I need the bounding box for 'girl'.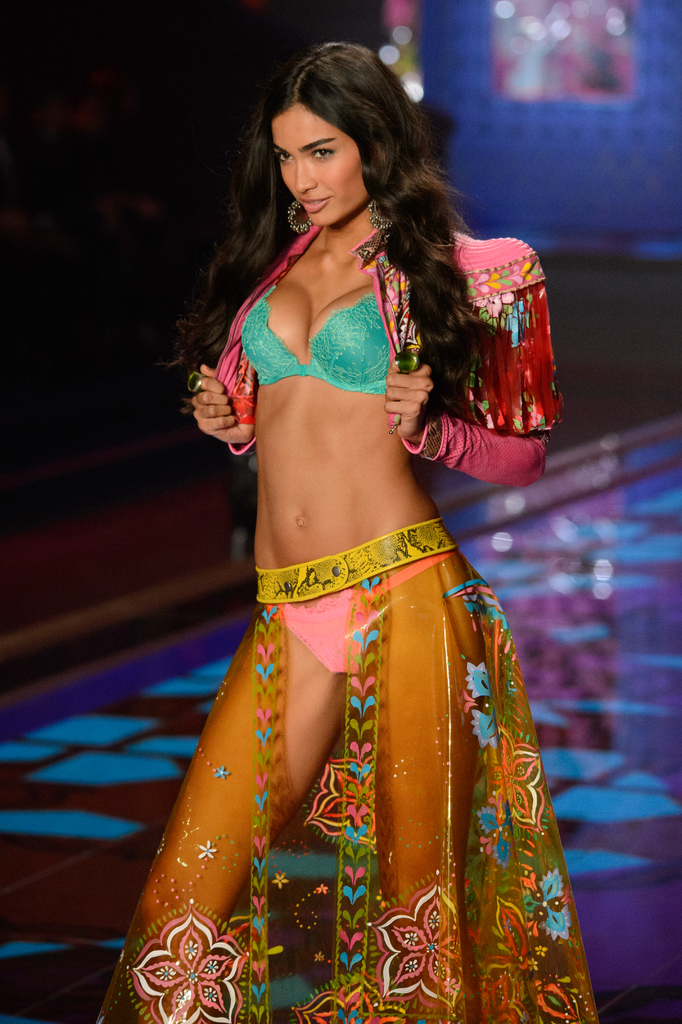
Here it is: {"left": 92, "top": 44, "right": 596, "bottom": 1023}.
